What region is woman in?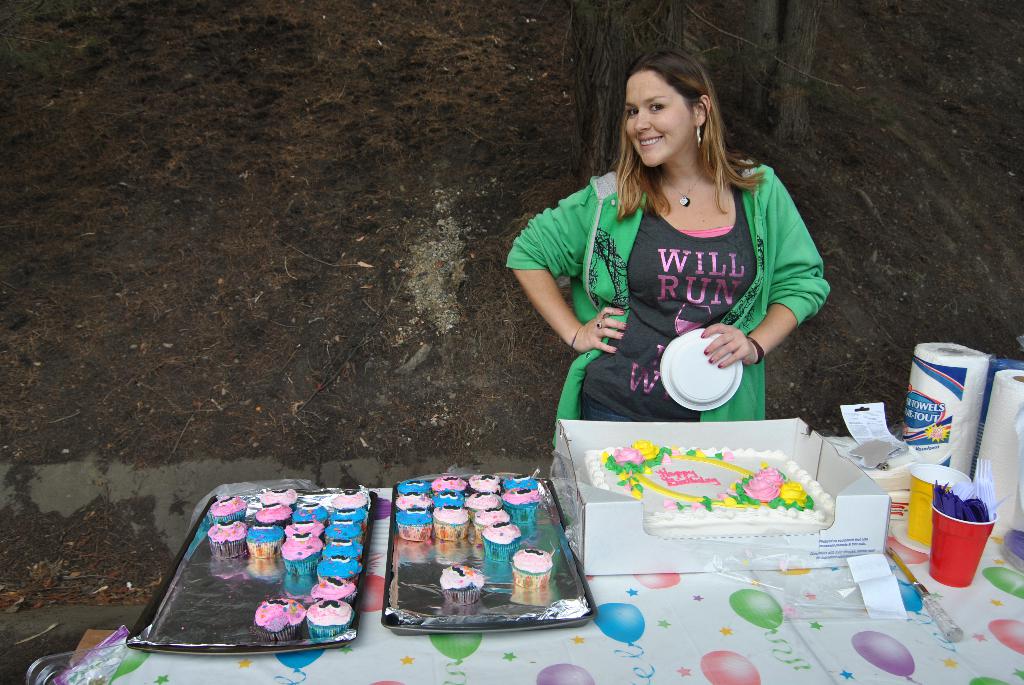
[520, 60, 834, 461].
